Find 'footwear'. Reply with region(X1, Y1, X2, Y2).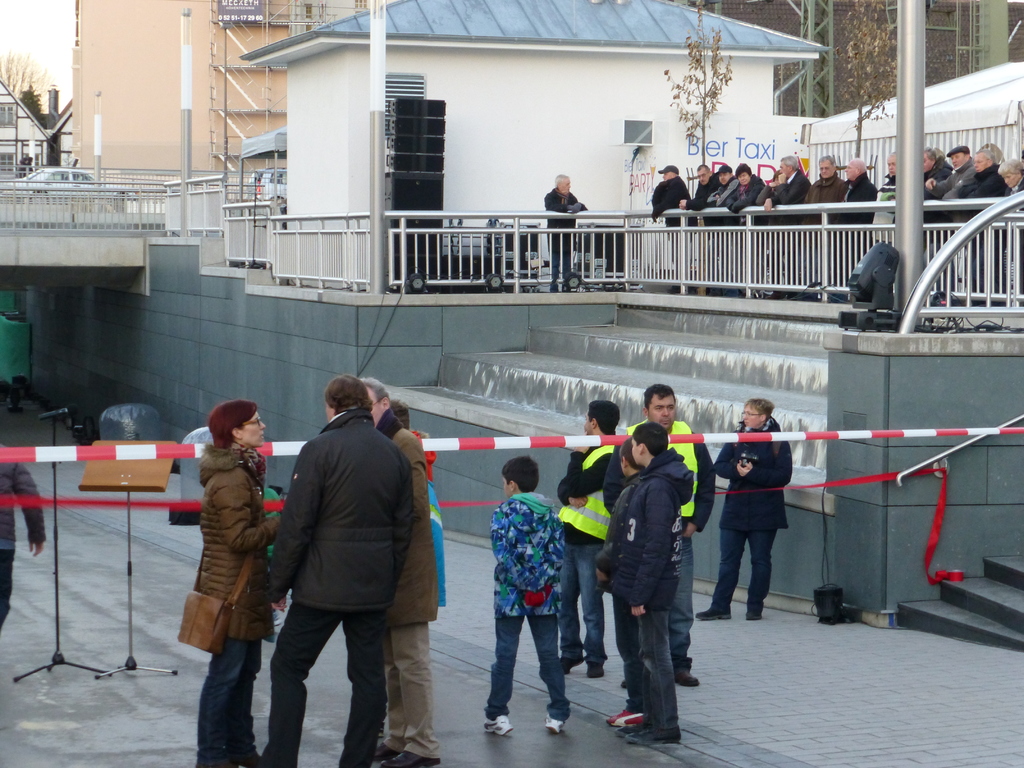
region(606, 709, 644, 730).
